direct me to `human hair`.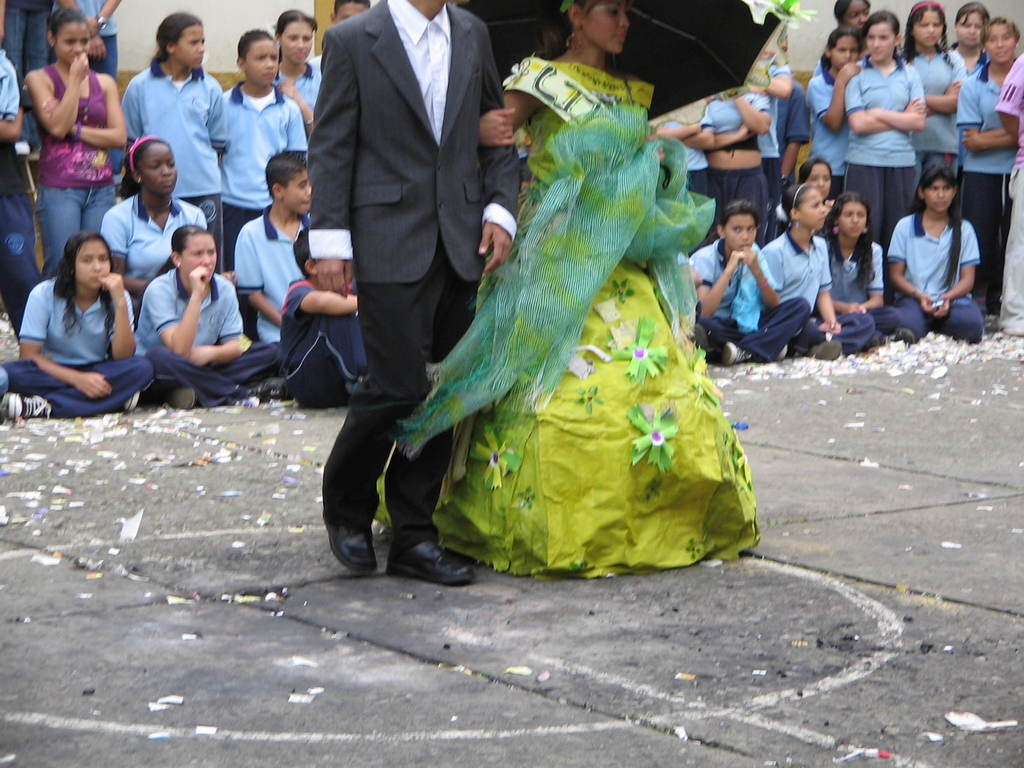
Direction: bbox=[154, 221, 212, 271].
